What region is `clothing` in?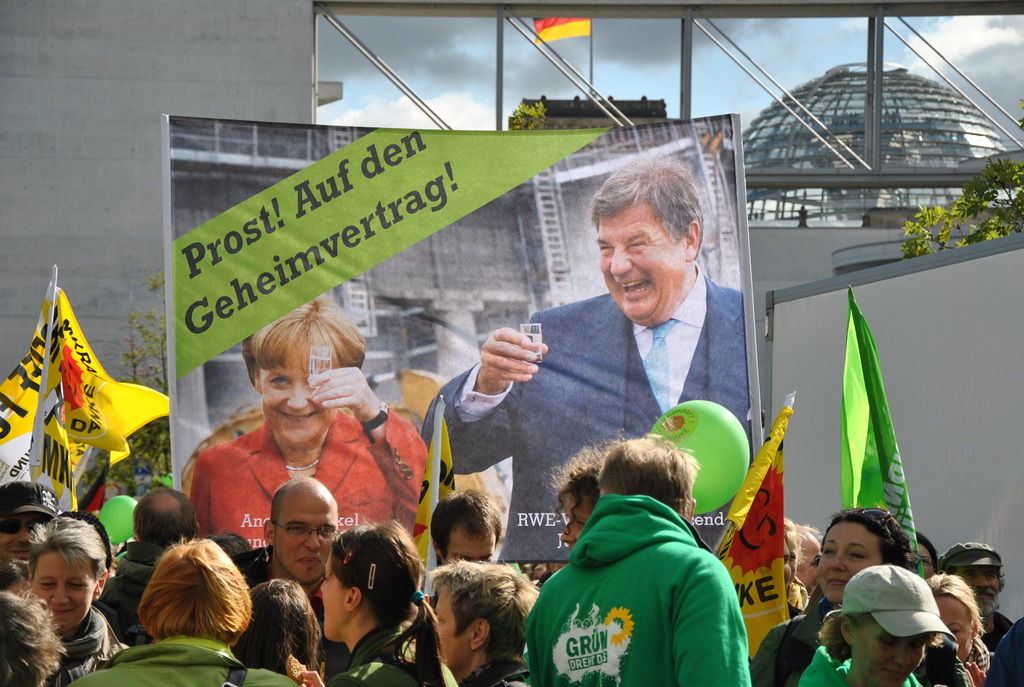
detection(752, 608, 819, 686).
